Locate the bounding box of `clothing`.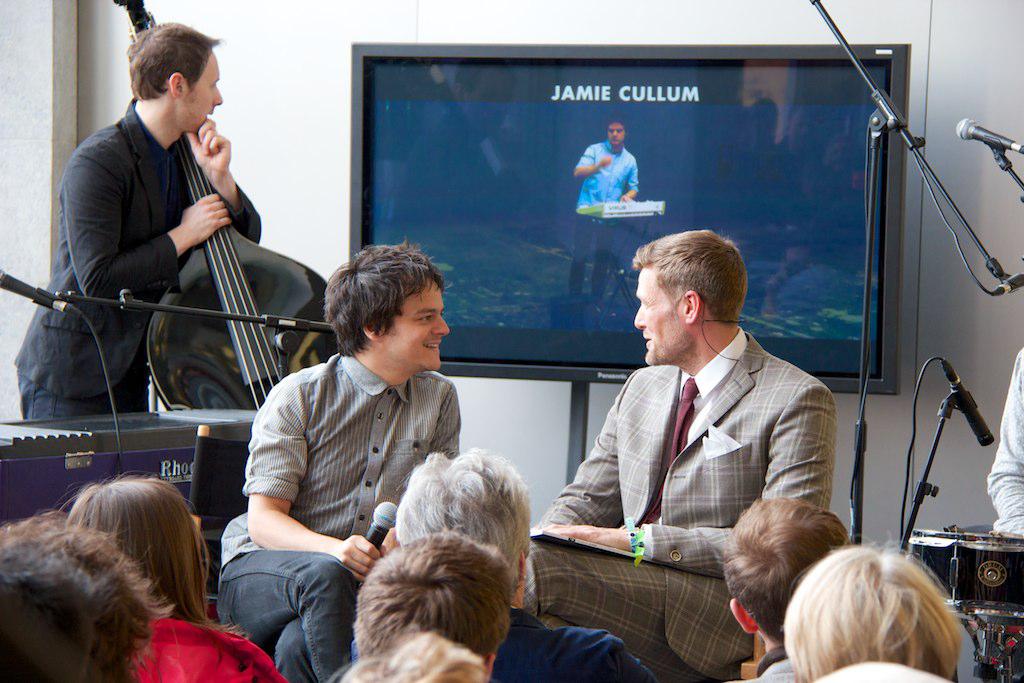
Bounding box: 571:142:641:304.
